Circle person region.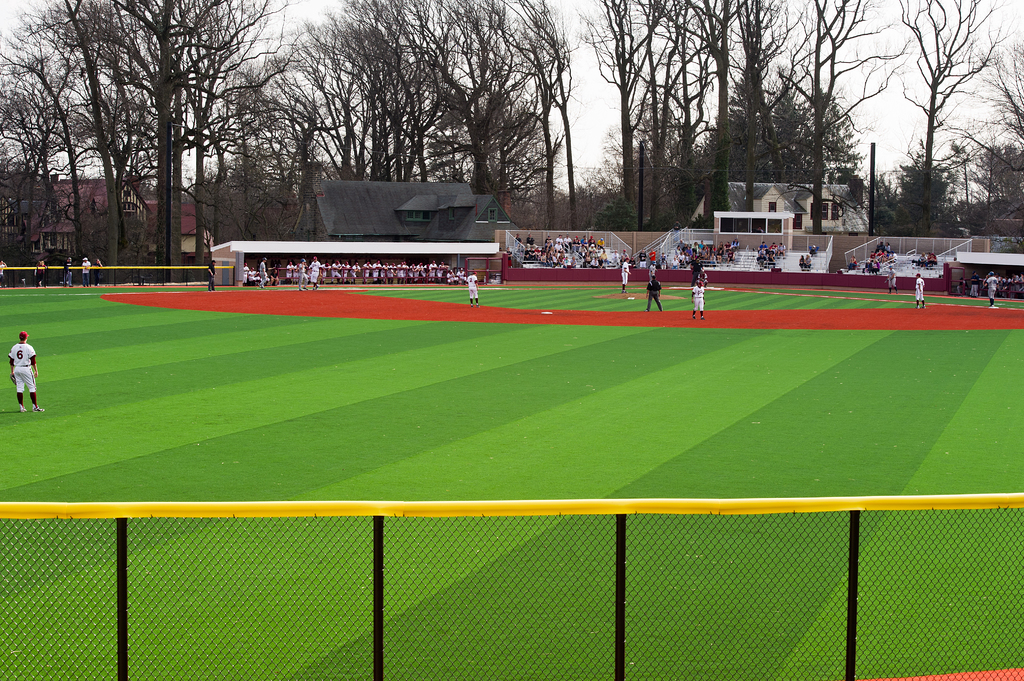
Region: rect(642, 268, 668, 310).
